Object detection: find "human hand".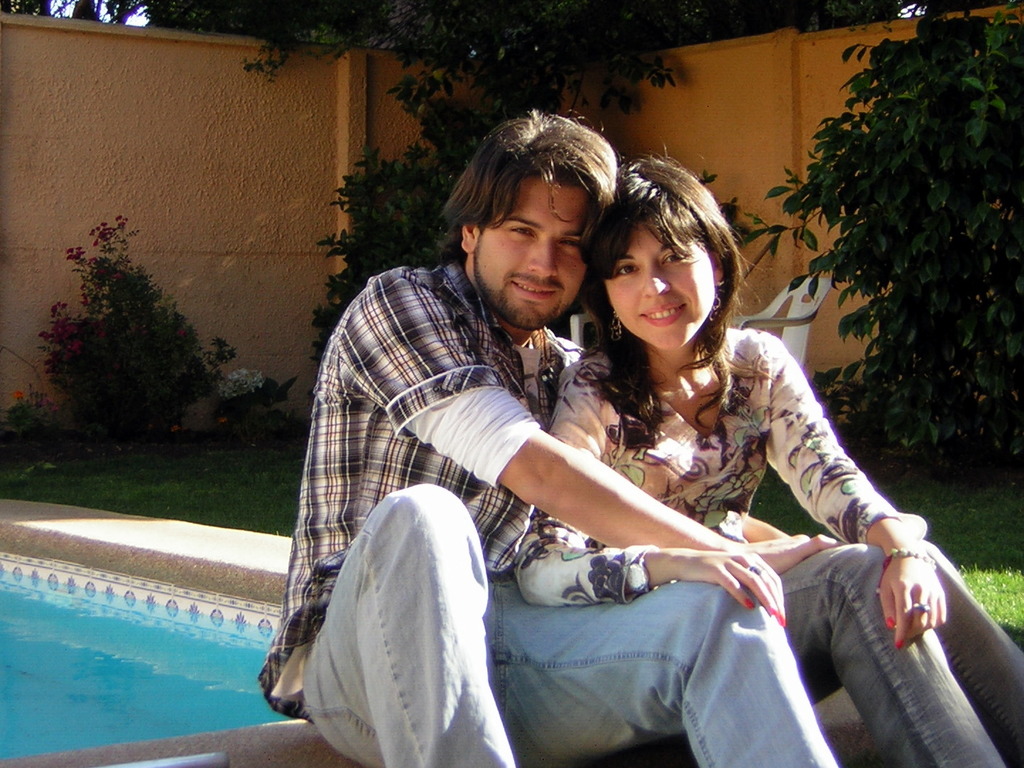
(744, 532, 849, 575).
